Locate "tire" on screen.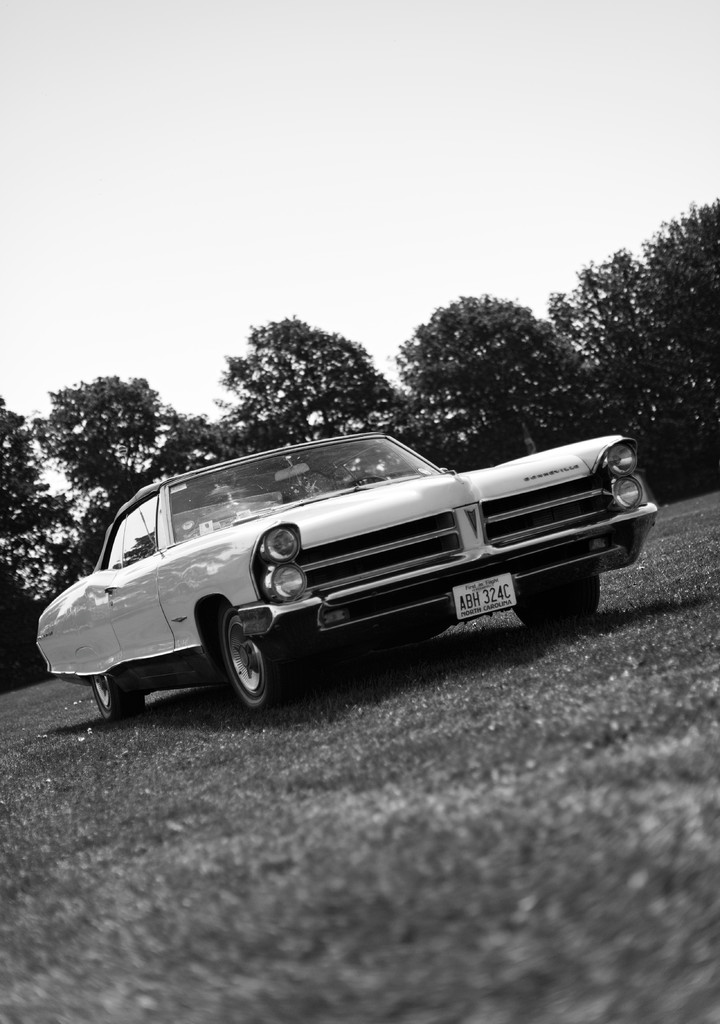
On screen at (x1=94, y1=674, x2=145, y2=718).
